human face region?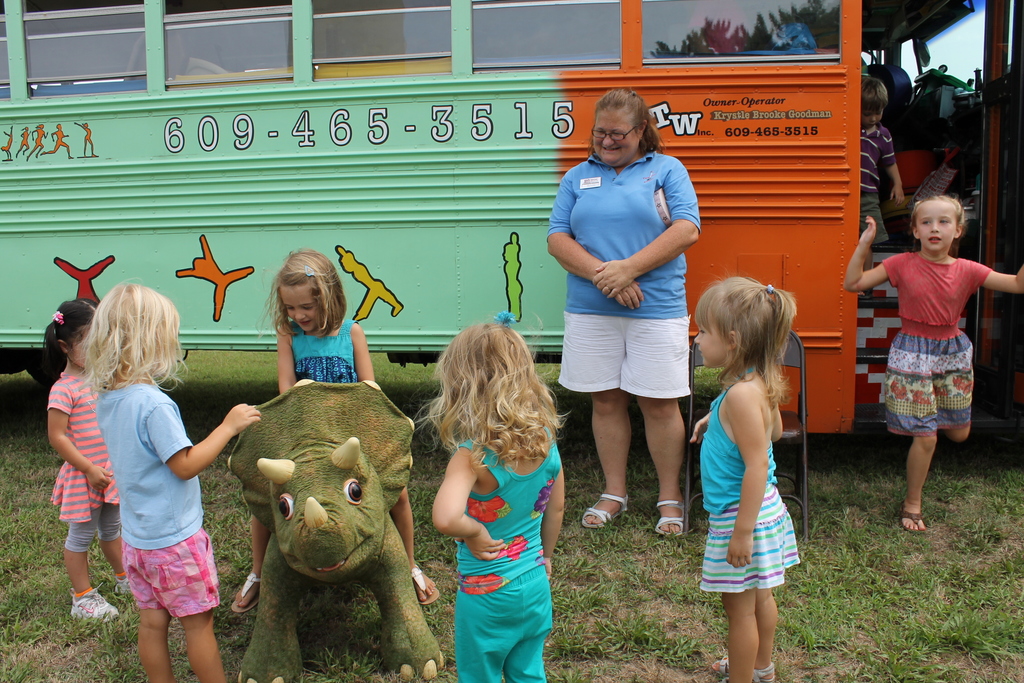
[left=859, top=106, right=883, bottom=135]
